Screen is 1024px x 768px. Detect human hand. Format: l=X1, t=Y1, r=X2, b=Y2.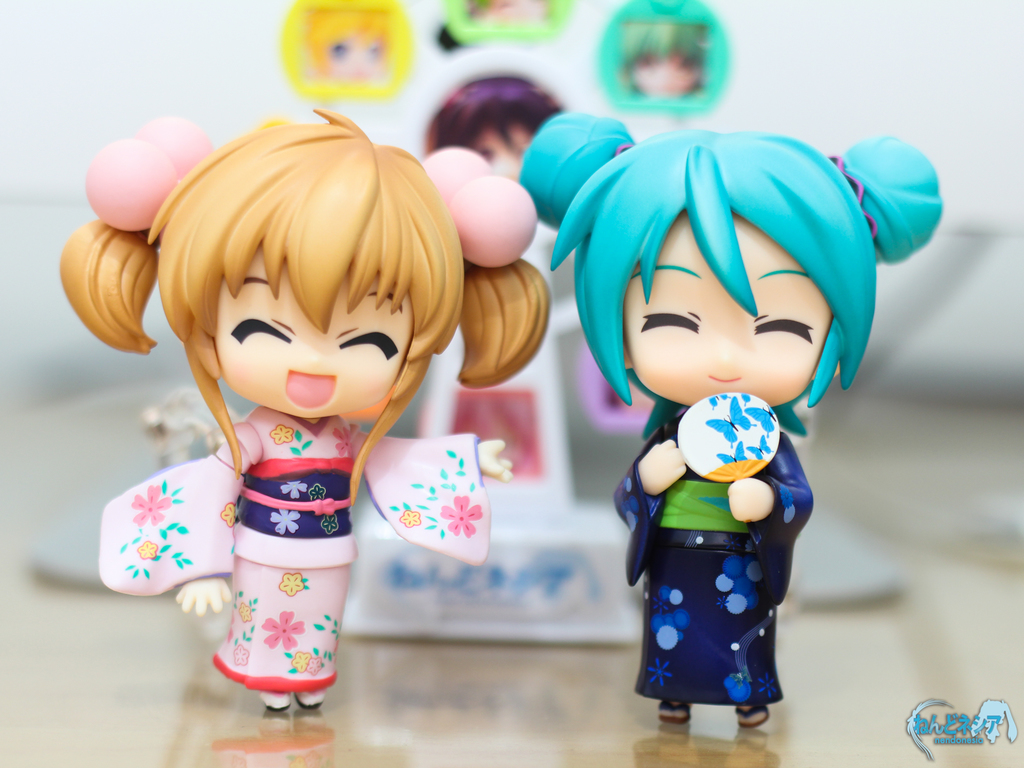
l=636, t=436, r=679, b=493.
